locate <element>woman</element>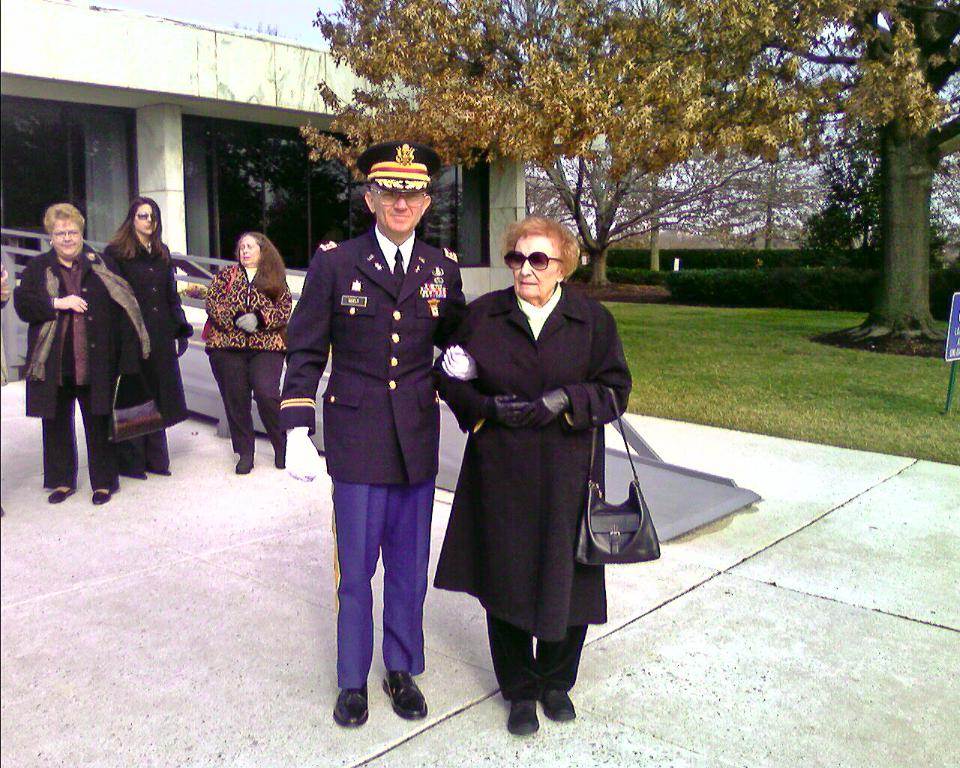
bbox=(430, 229, 631, 716)
